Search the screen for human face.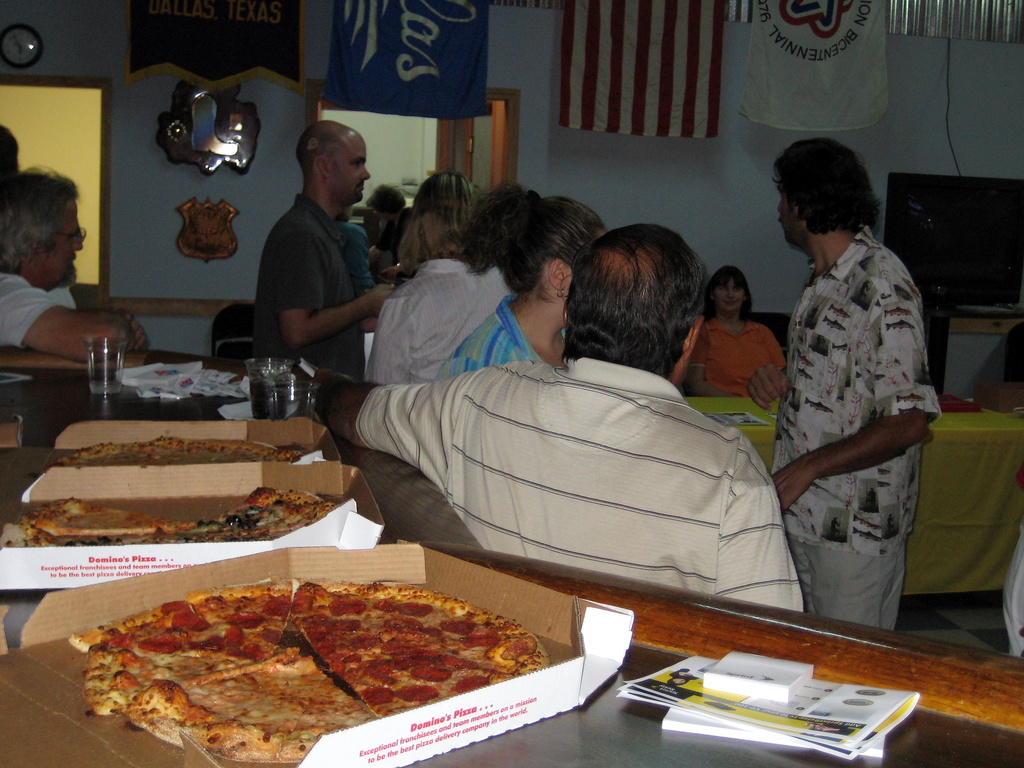
Found at pyautogui.locateOnScreen(28, 197, 88, 291).
